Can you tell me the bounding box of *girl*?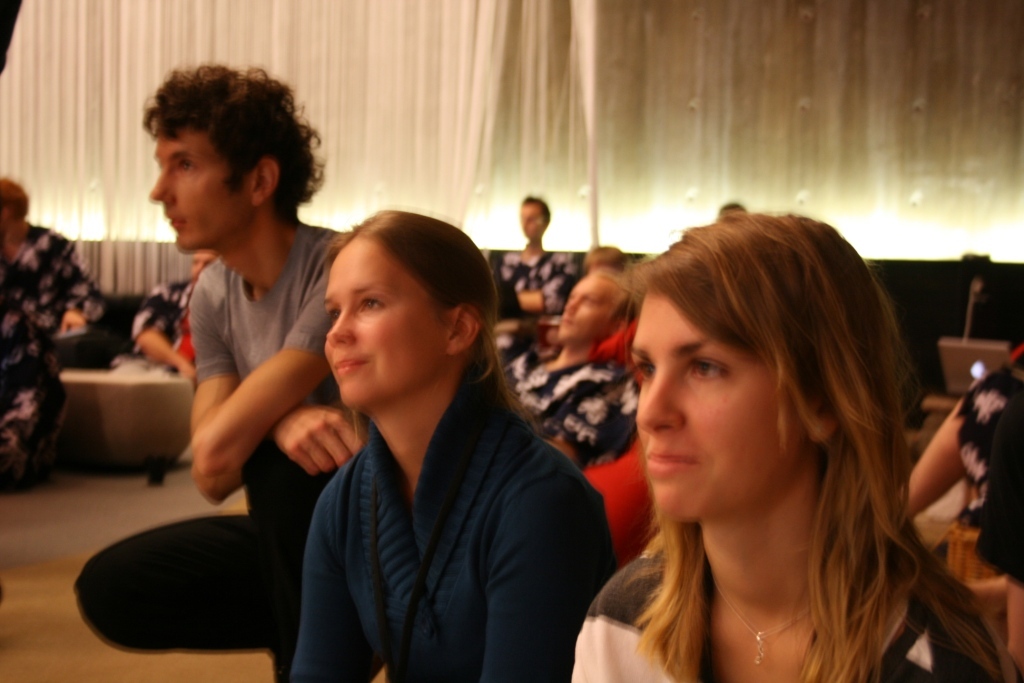
bbox=(571, 207, 1020, 682).
